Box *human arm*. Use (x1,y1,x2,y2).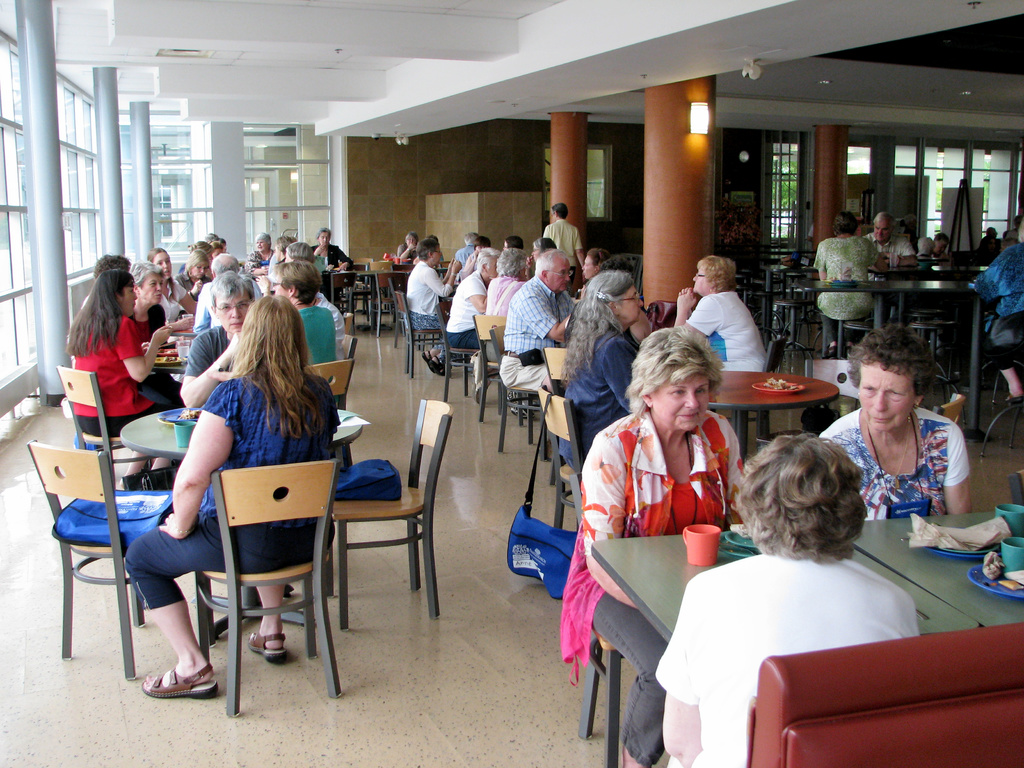
(168,282,197,314).
